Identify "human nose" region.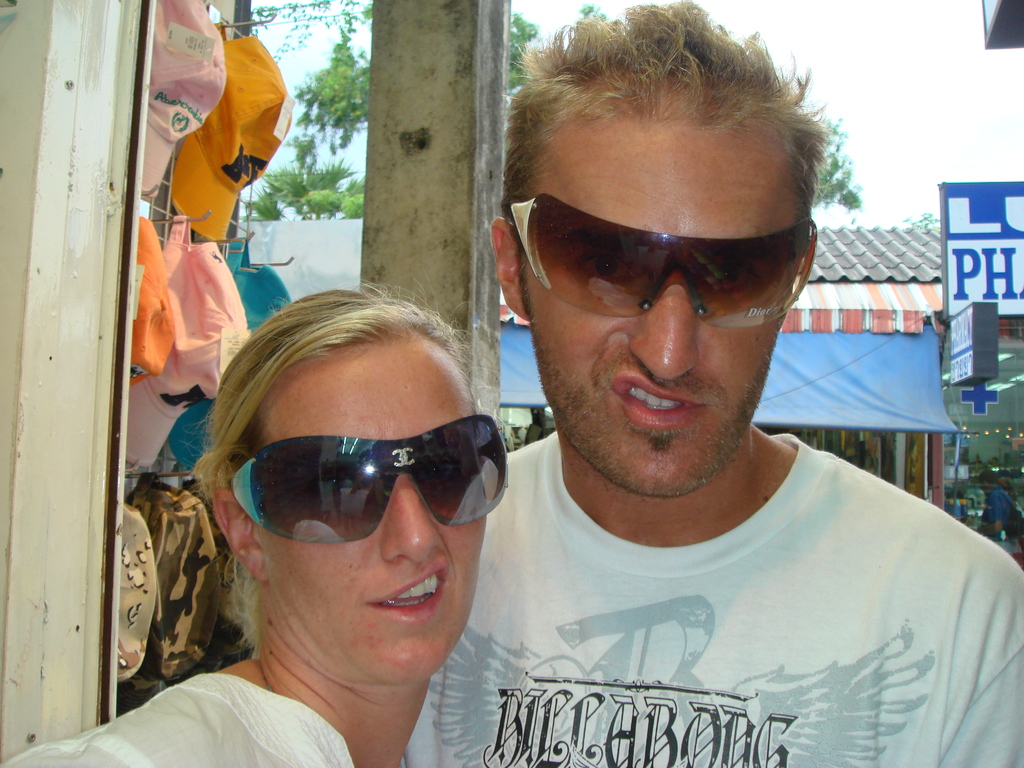
Region: rect(381, 474, 451, 569).
